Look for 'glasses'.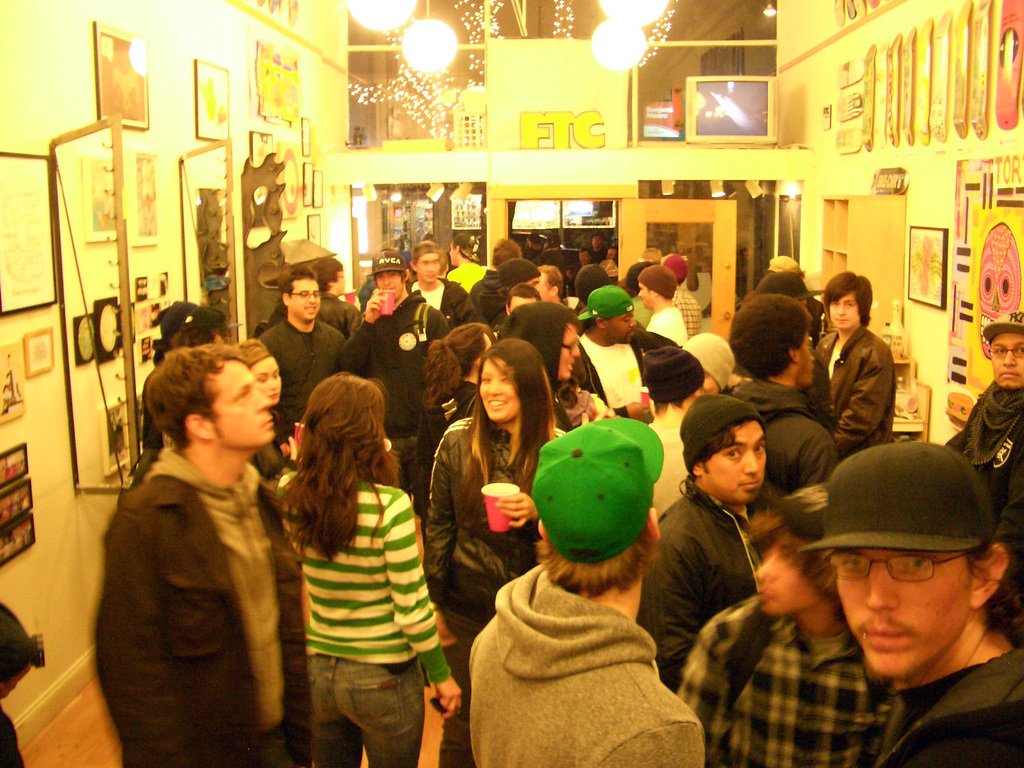
Found: 986/344/1023/360.
